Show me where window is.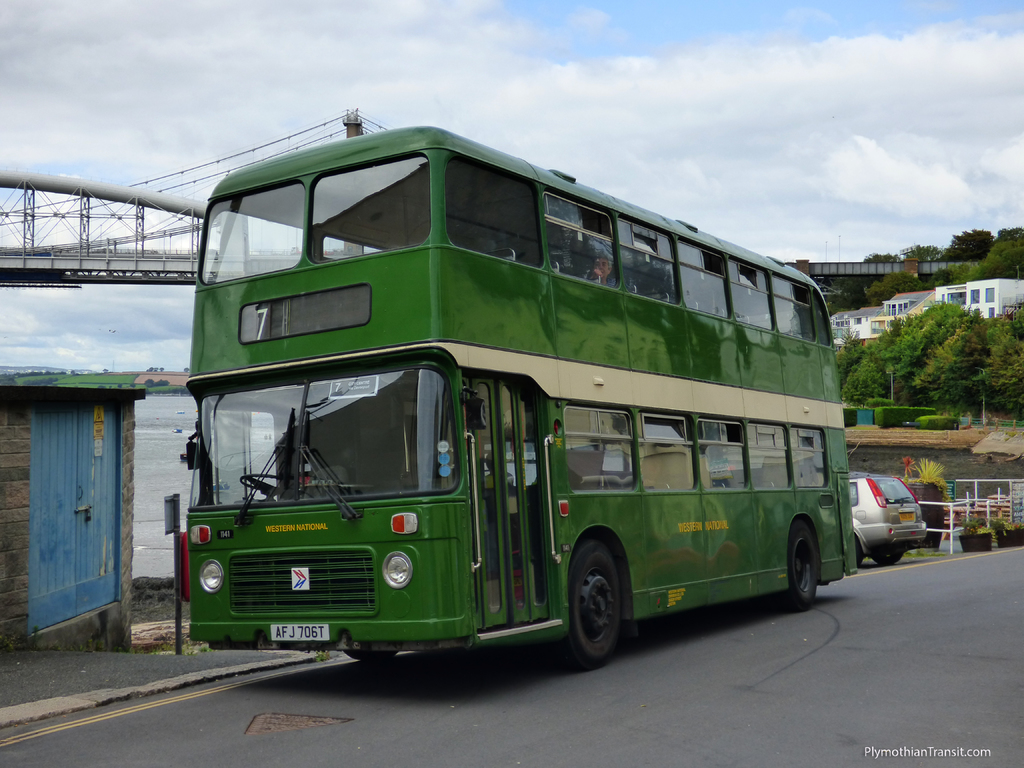
window is at <region>968, 287, 981, 304</region>.
